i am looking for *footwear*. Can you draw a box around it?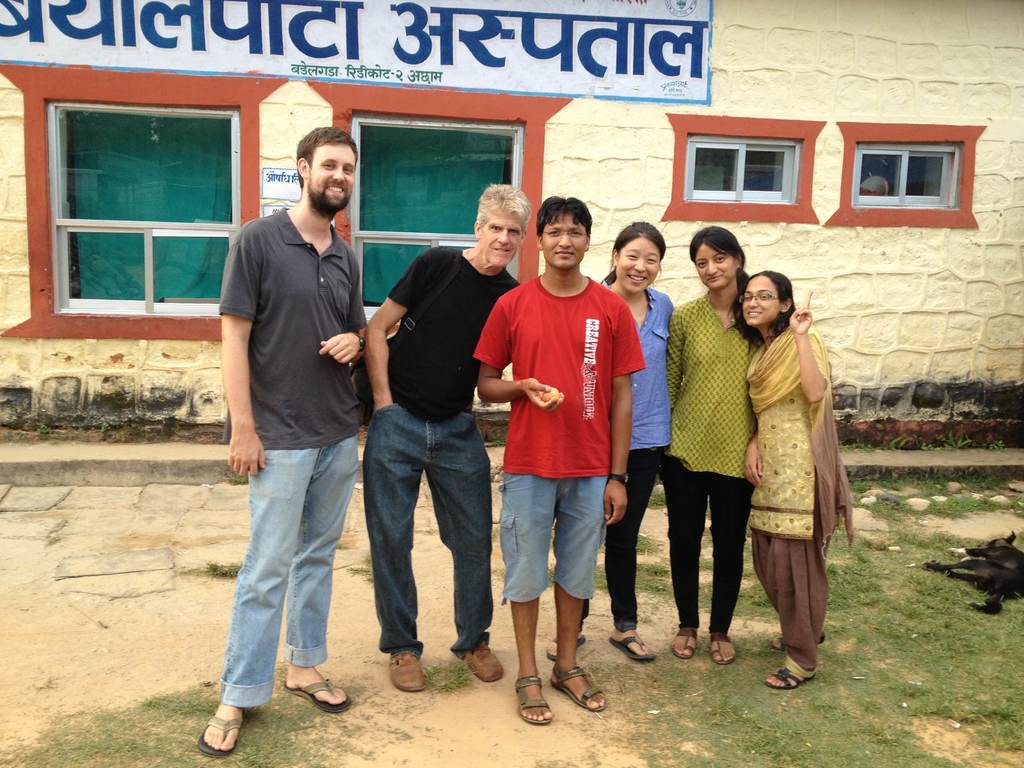
Sure, the bounding box is x1=460 y1=640 x2=504 y2=686.
